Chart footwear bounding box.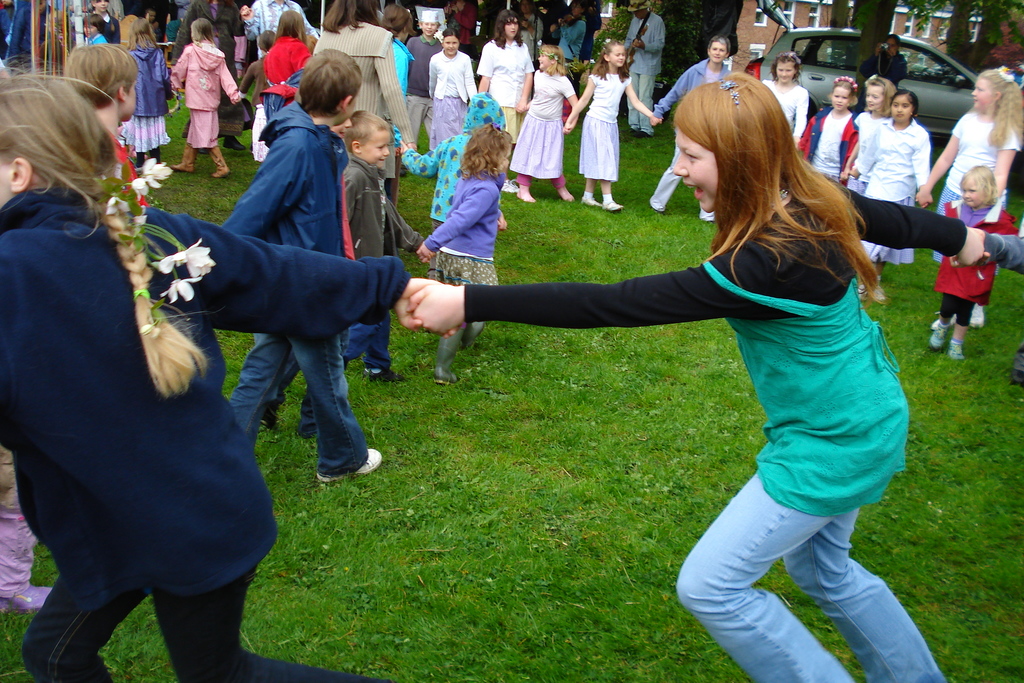
Charted: box=[211, 145, 230, 180].
